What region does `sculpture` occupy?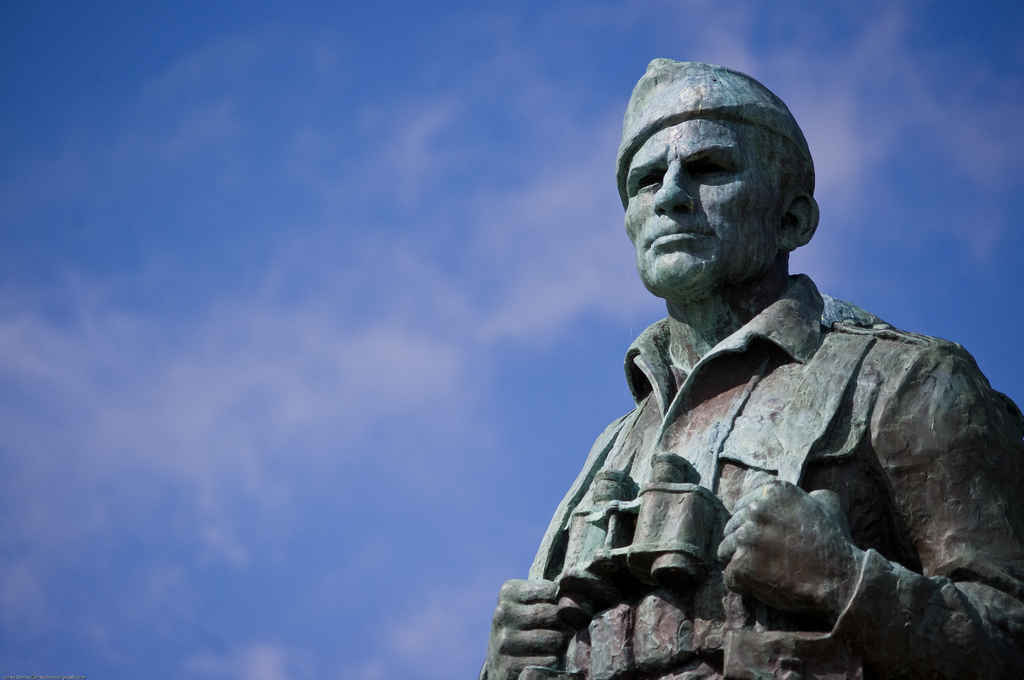
bbox=[479, 61, 1023, 679].
